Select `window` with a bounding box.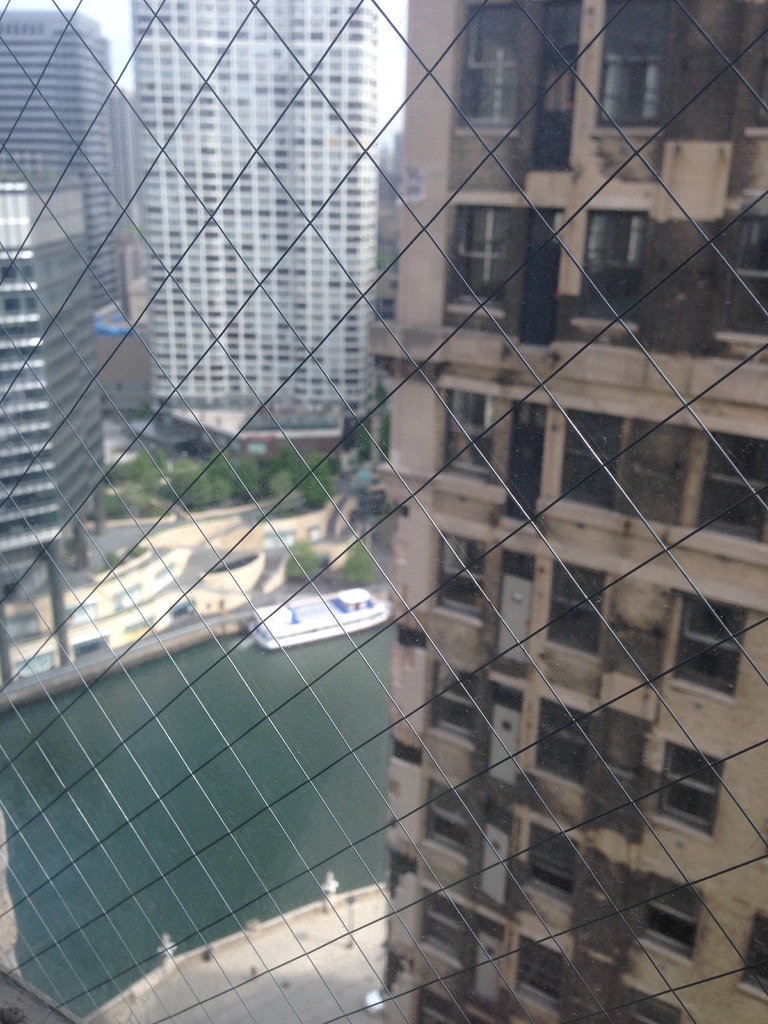
(656, 742, 716, 844).
